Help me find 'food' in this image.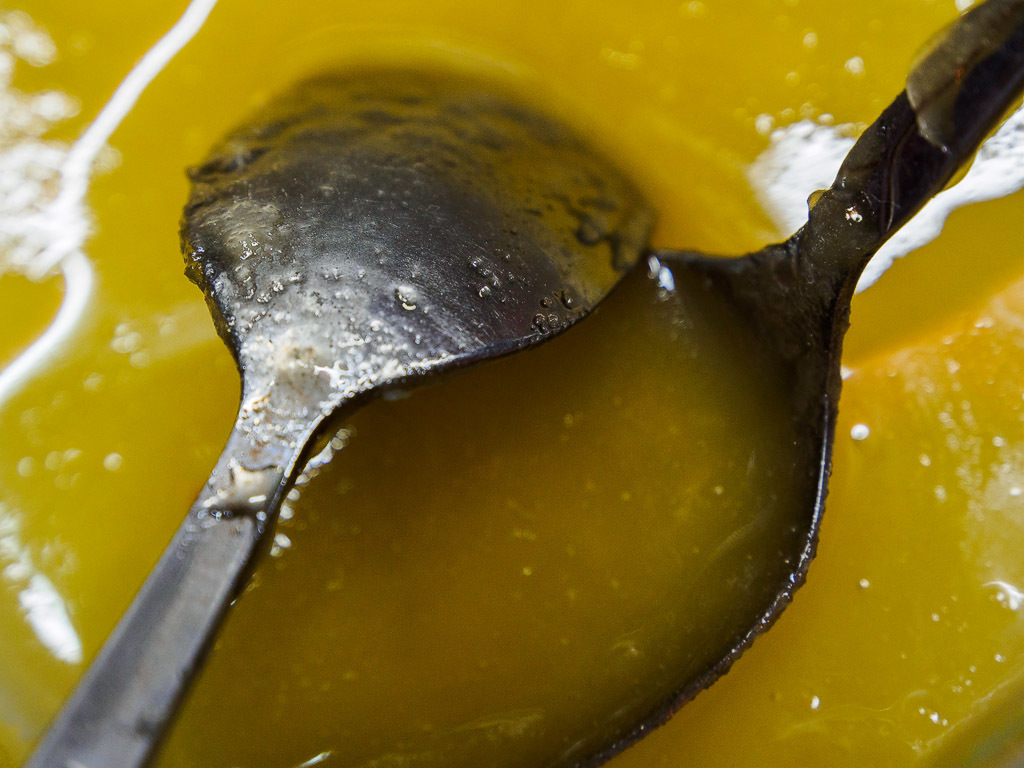
Found it: (left=8, top=2, right=1022, bottom=762).
